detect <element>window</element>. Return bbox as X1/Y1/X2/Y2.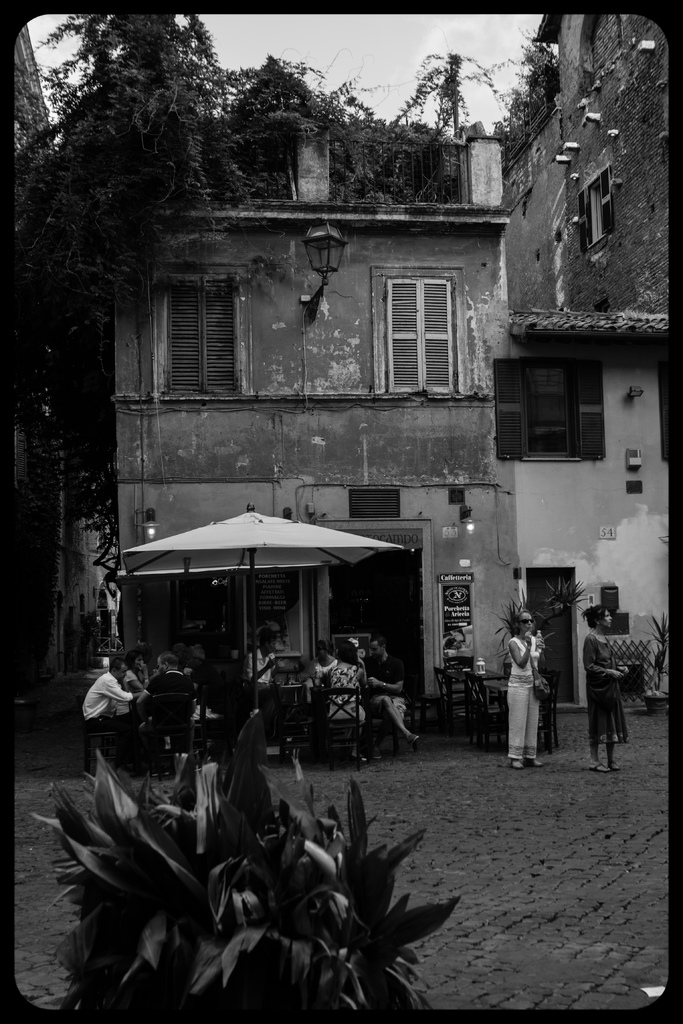
492/359/605/456.
